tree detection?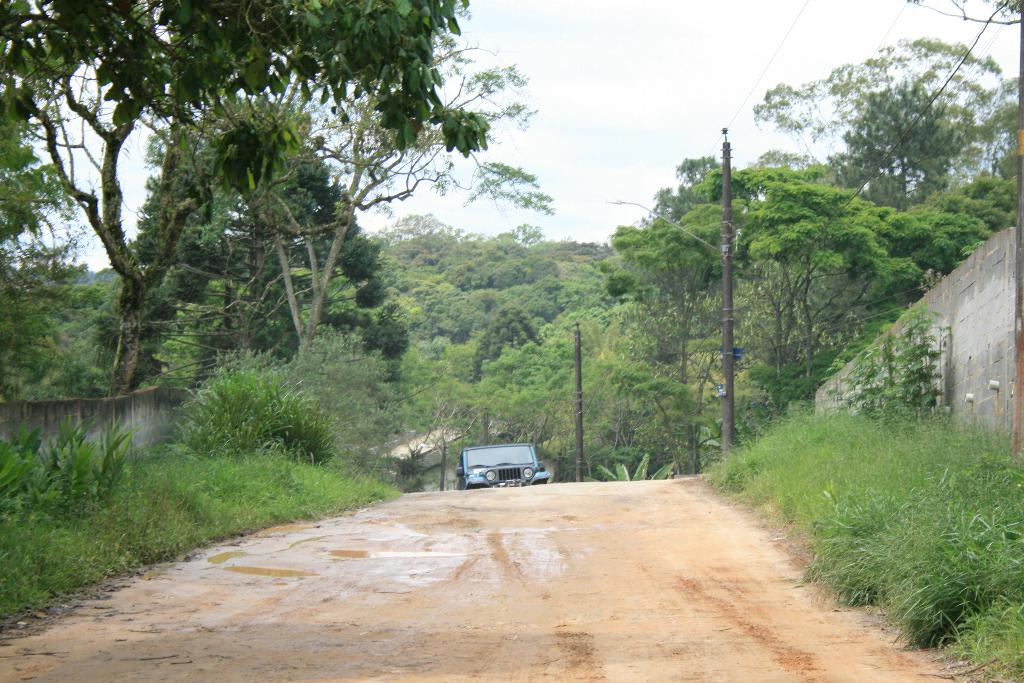
910, 165, 1023, 231
